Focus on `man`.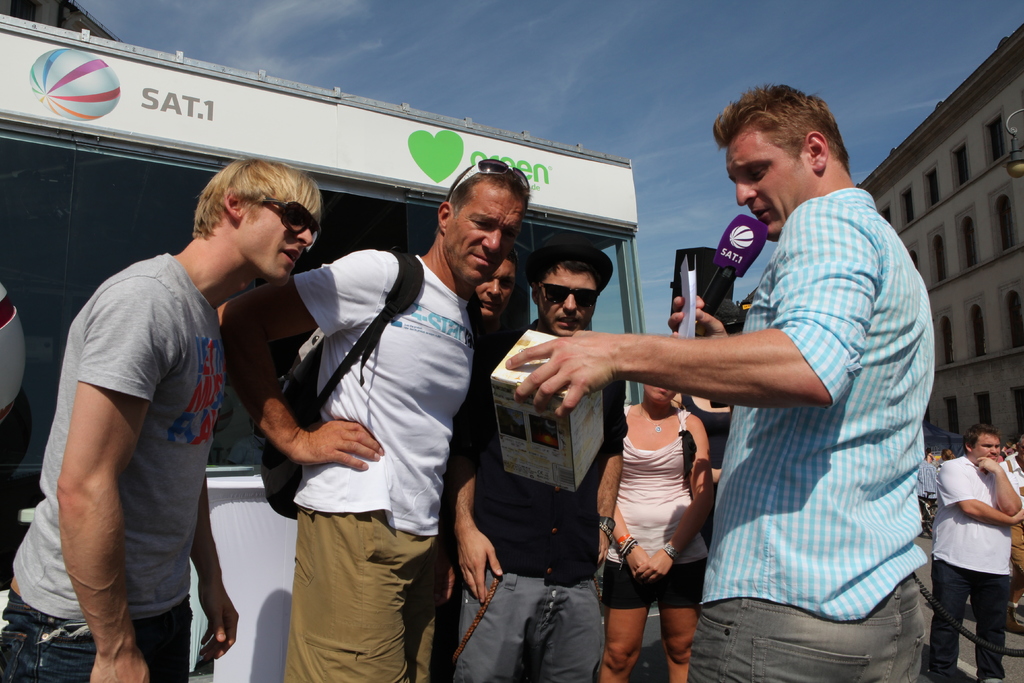
Focused at (235,170,491,682).
